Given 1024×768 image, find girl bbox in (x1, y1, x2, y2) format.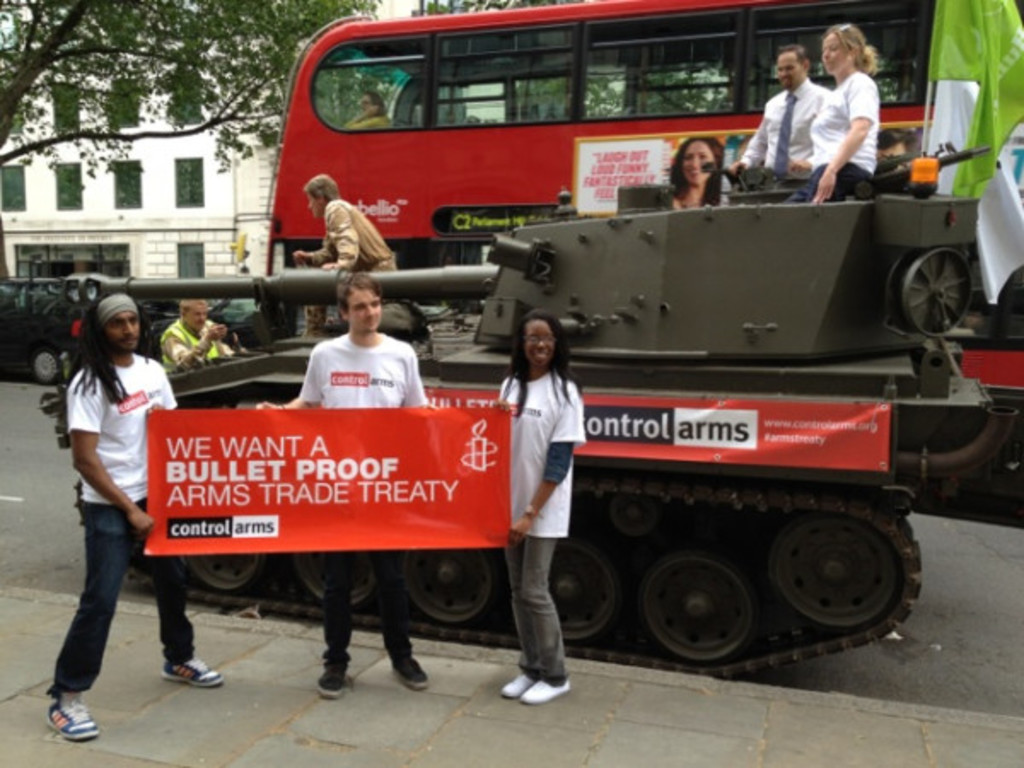
(788, 22, 881, 201).
